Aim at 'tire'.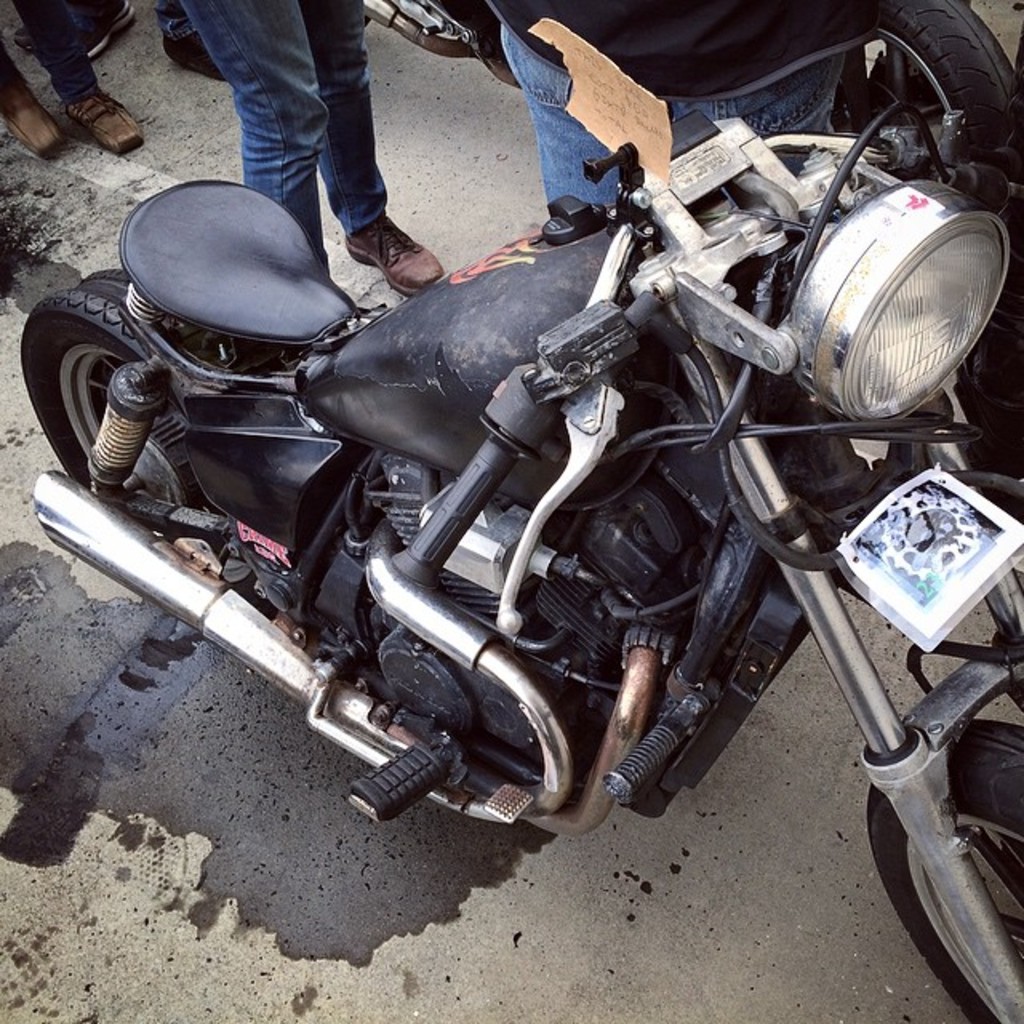
Aimed at [18, 264, 283, 613].
